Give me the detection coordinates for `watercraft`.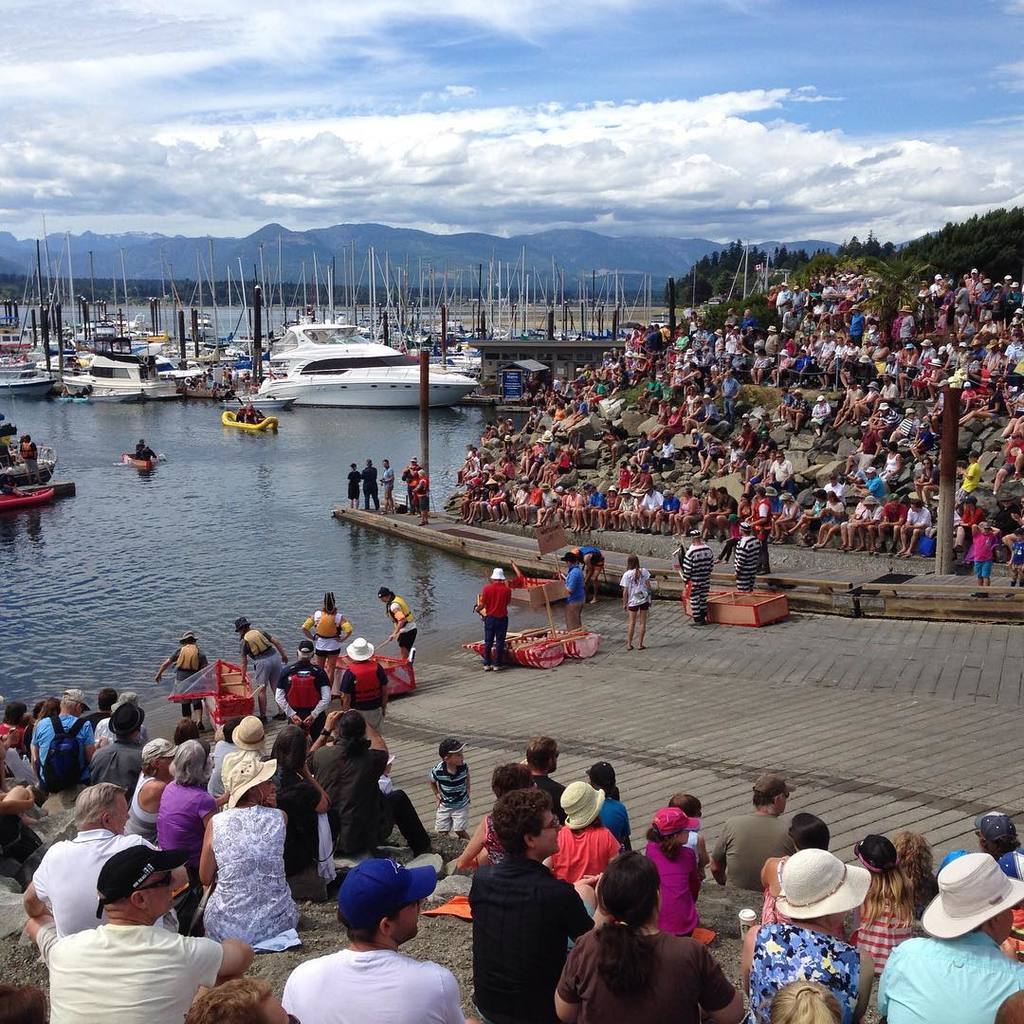
box(119, 453, 158, 475).
